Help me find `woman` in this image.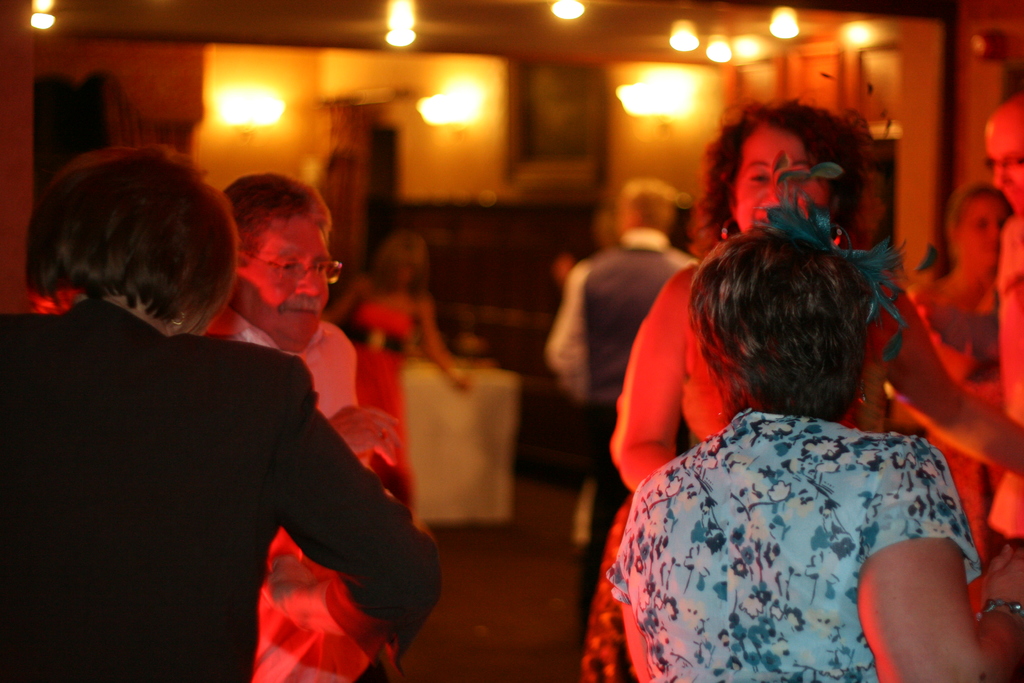
Found it: l=895, t=165, r=1014, b=398.
